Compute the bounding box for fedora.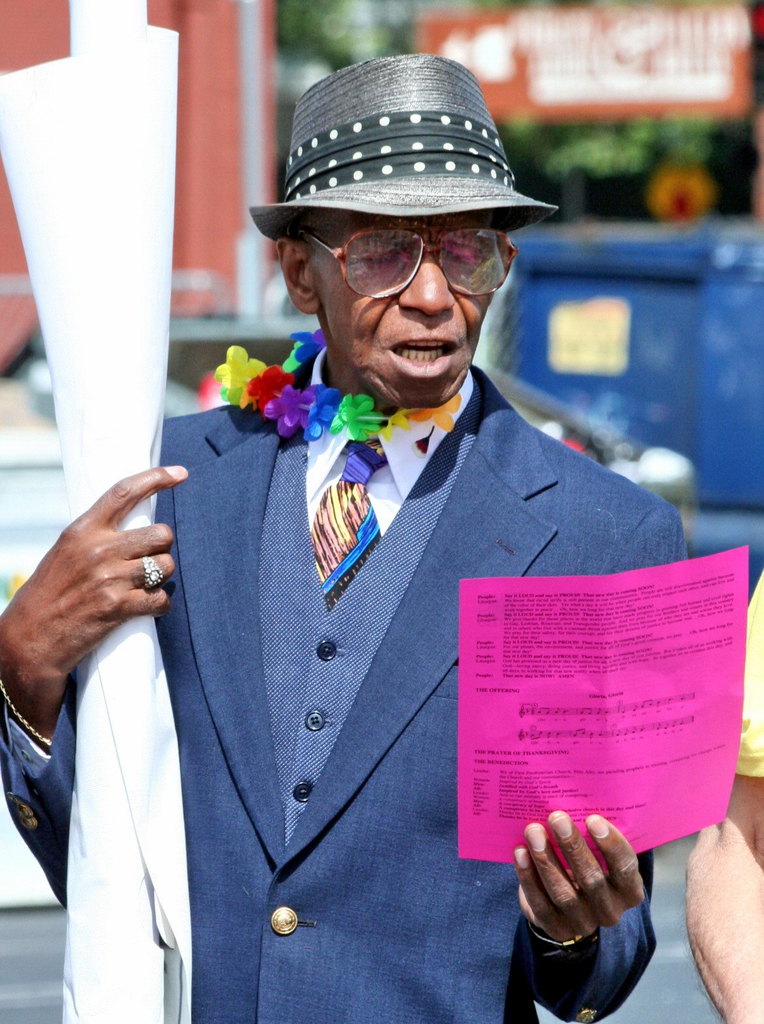
252/49/559/245.
